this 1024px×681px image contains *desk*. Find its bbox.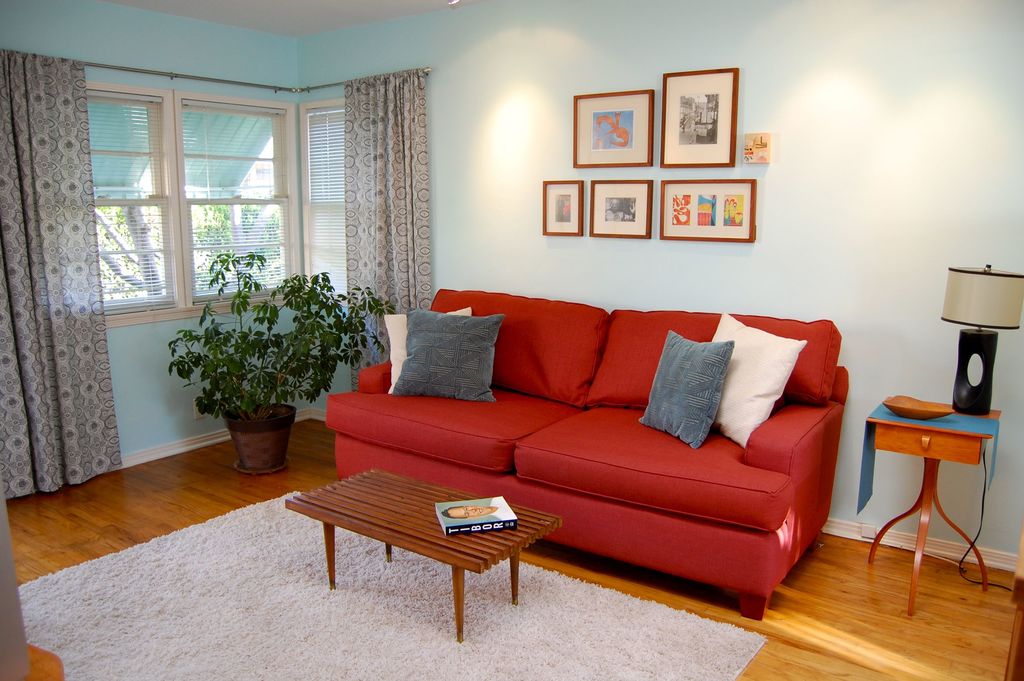
pyautogui.locateOnScreen(287, 467, 564, 645).
